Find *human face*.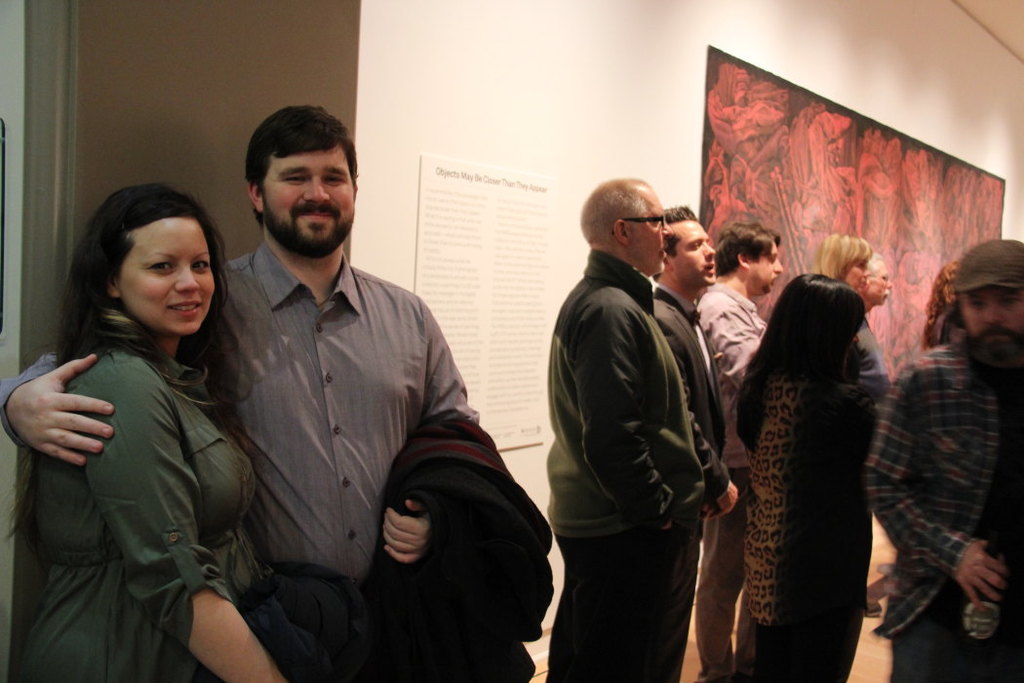
676:217:713:286.
